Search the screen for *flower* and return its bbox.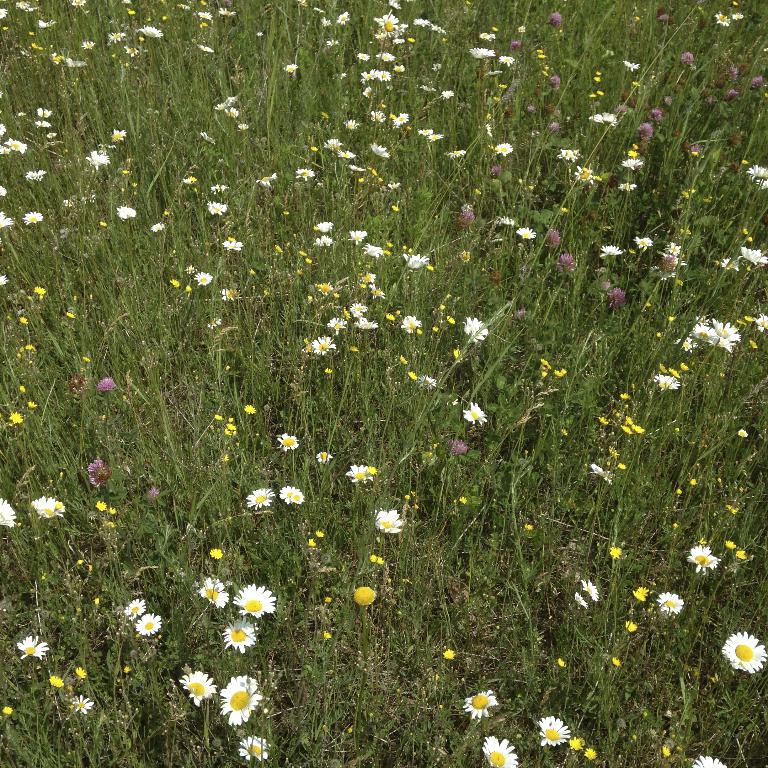
Found: Rect(355, 315, 377, 334).
